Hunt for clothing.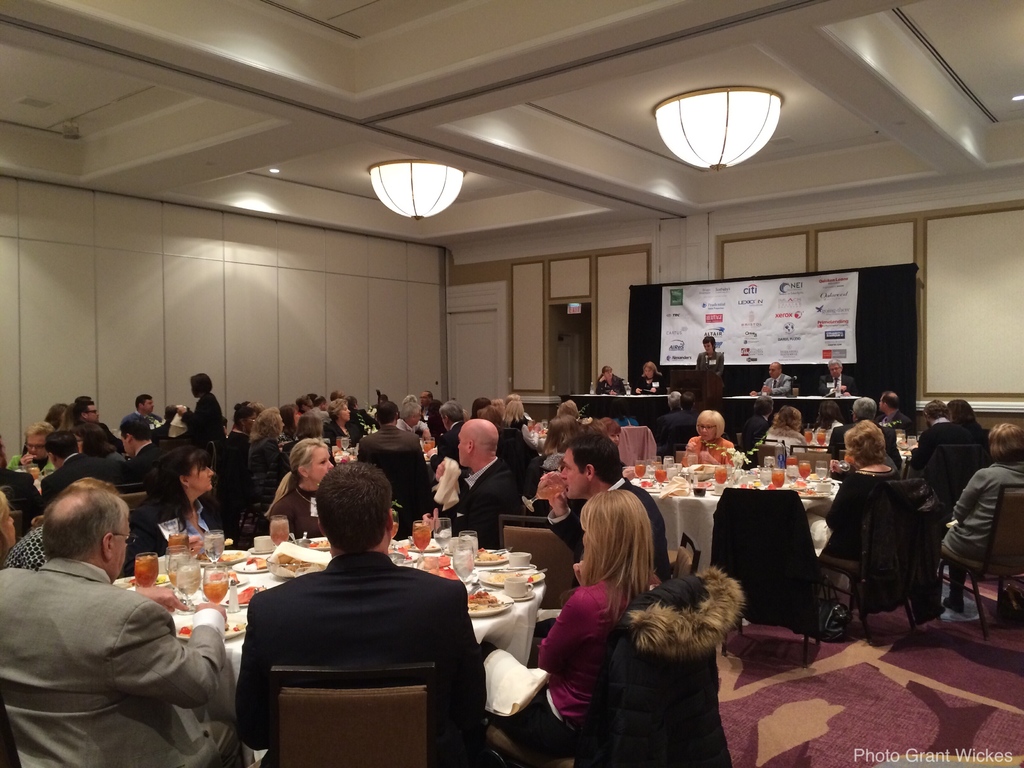
Hunted down at left=142, top=467, right=281, bottom=540.
